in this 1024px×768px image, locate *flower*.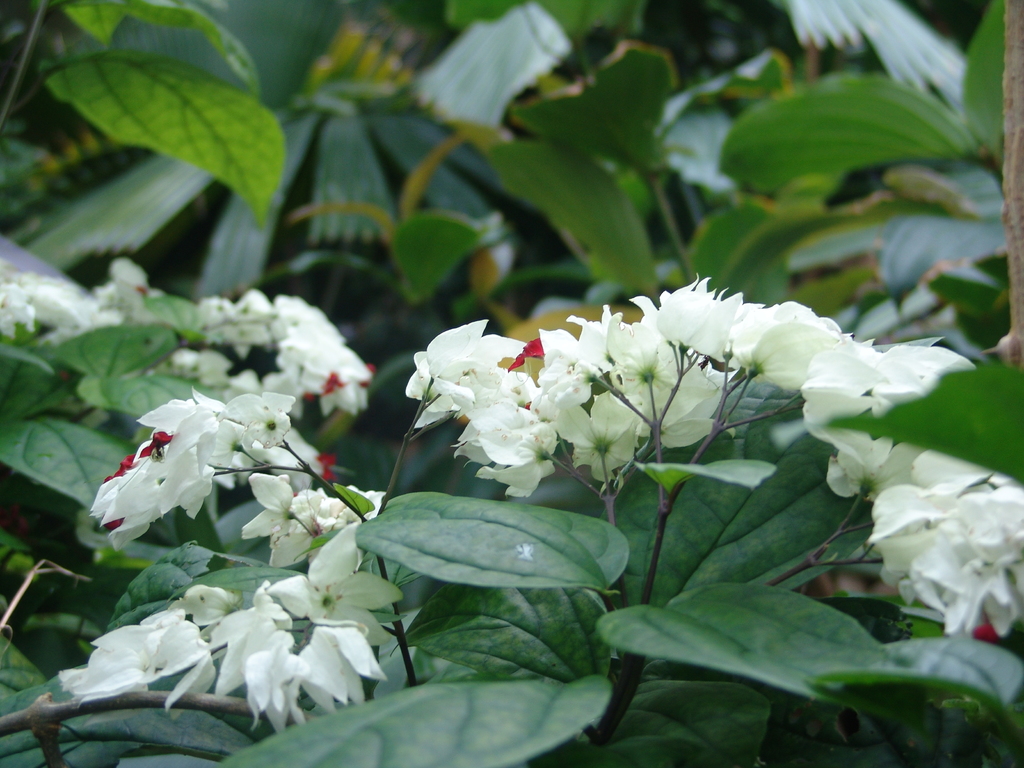
Bounding box: [779,0,970,116].
